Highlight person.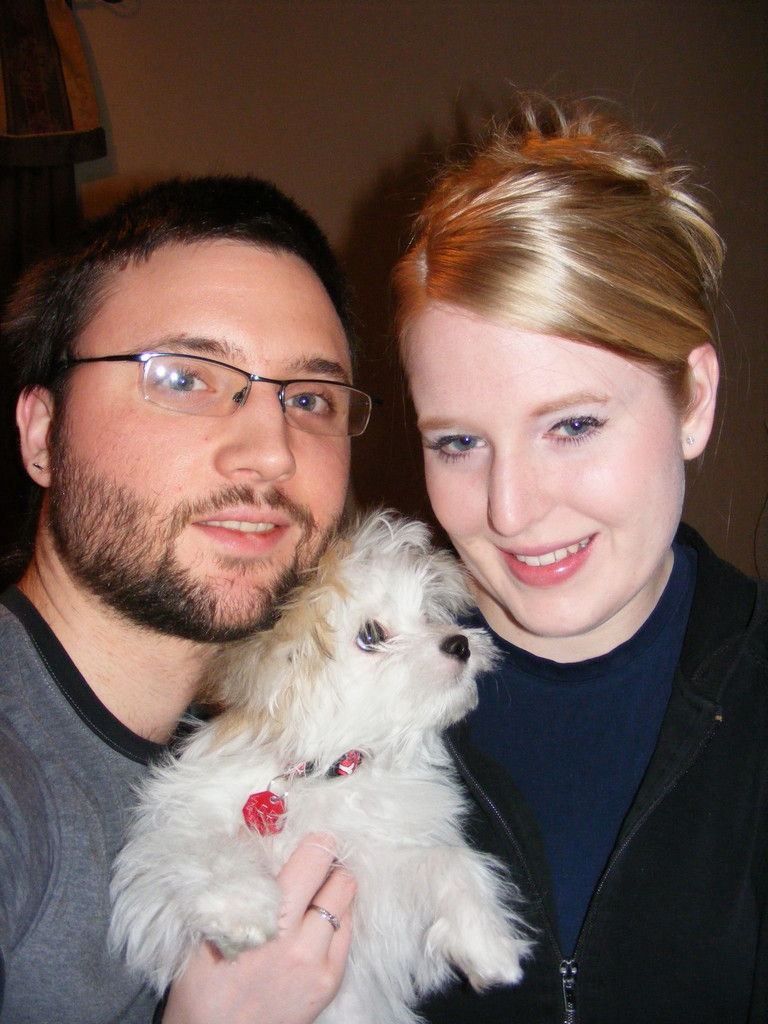
Highlighted region: left=0, top=173, right=369, bottom=1023.
